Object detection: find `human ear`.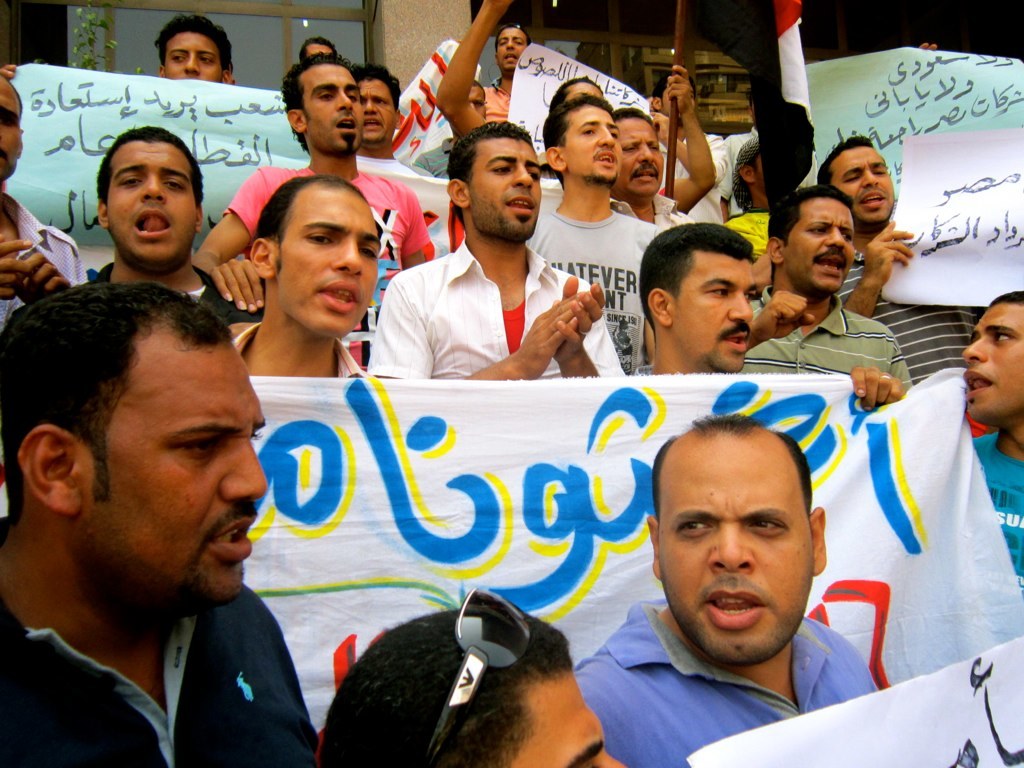
{"x1": 15, "y1": 420, "x2": 85, "y2": 524}.
